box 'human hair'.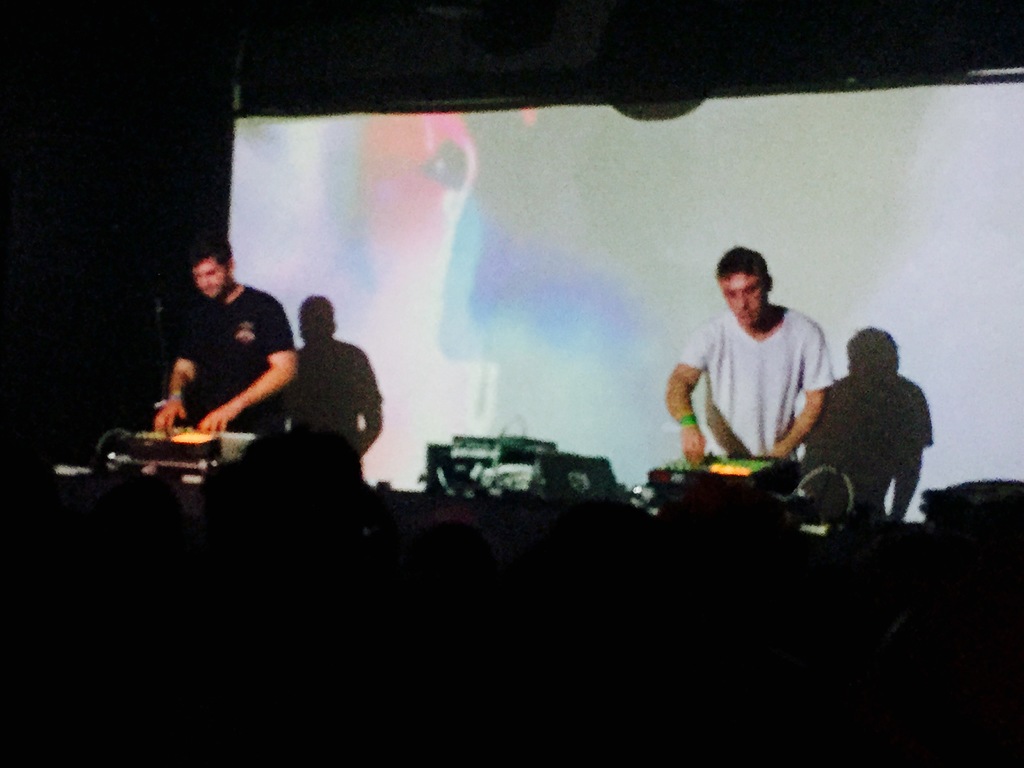
(left=710, top=245, right=772, bottom=286).
